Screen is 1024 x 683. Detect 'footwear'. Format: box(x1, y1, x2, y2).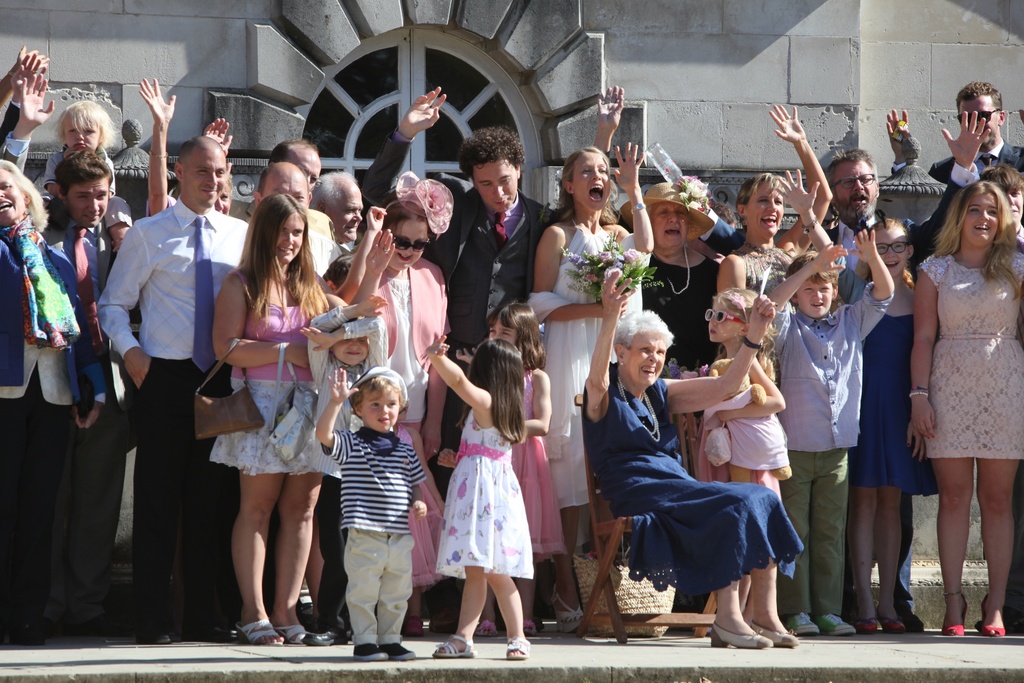
box(348, 642, 390, 663).
